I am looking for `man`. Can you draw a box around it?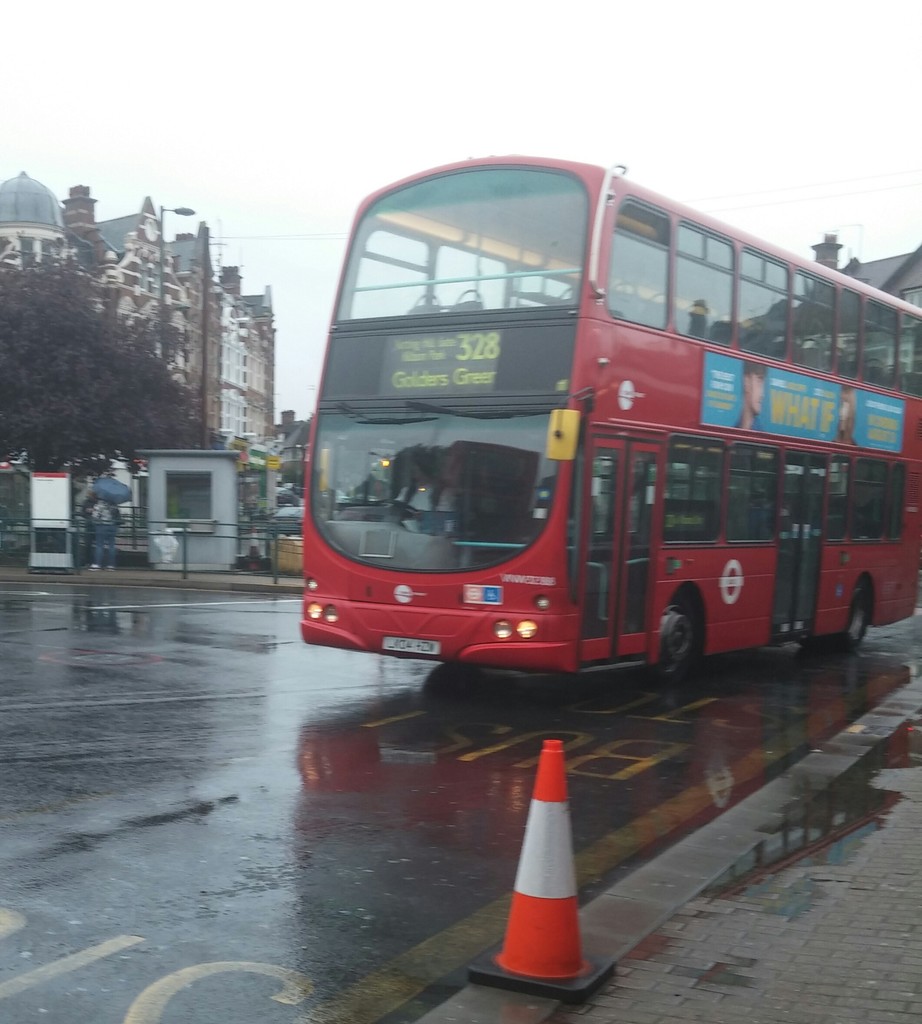
Sure, the bounding box is bbox=[393, 450, 454, 509].
